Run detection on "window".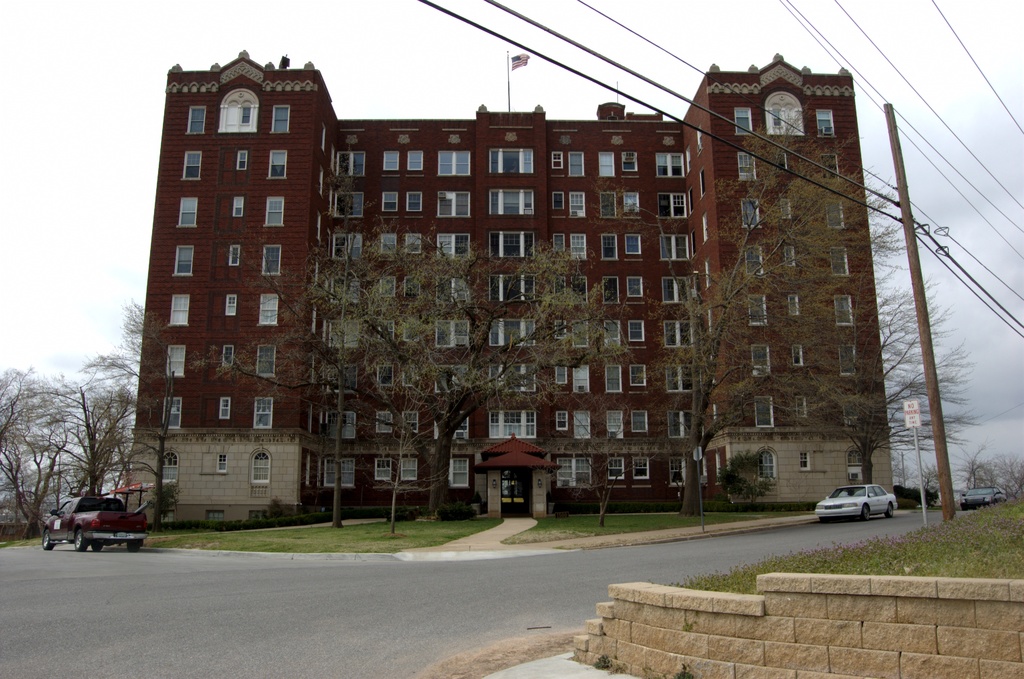
Result: <bbox>159, 400, 186, 432</bbox>.
